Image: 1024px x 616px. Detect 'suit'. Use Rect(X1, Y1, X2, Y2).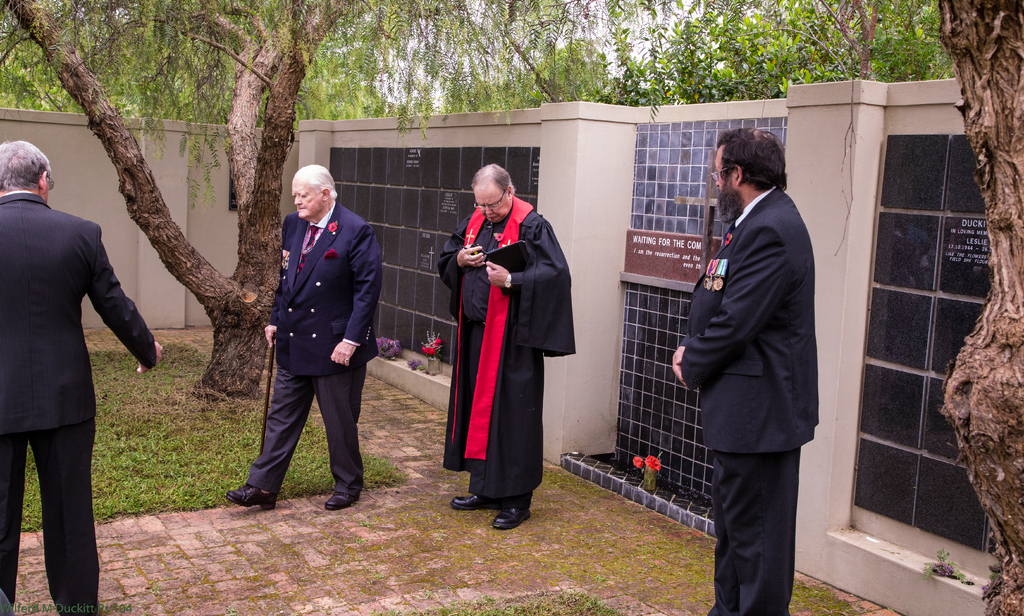
Rect(0, 187, 156, 615).
